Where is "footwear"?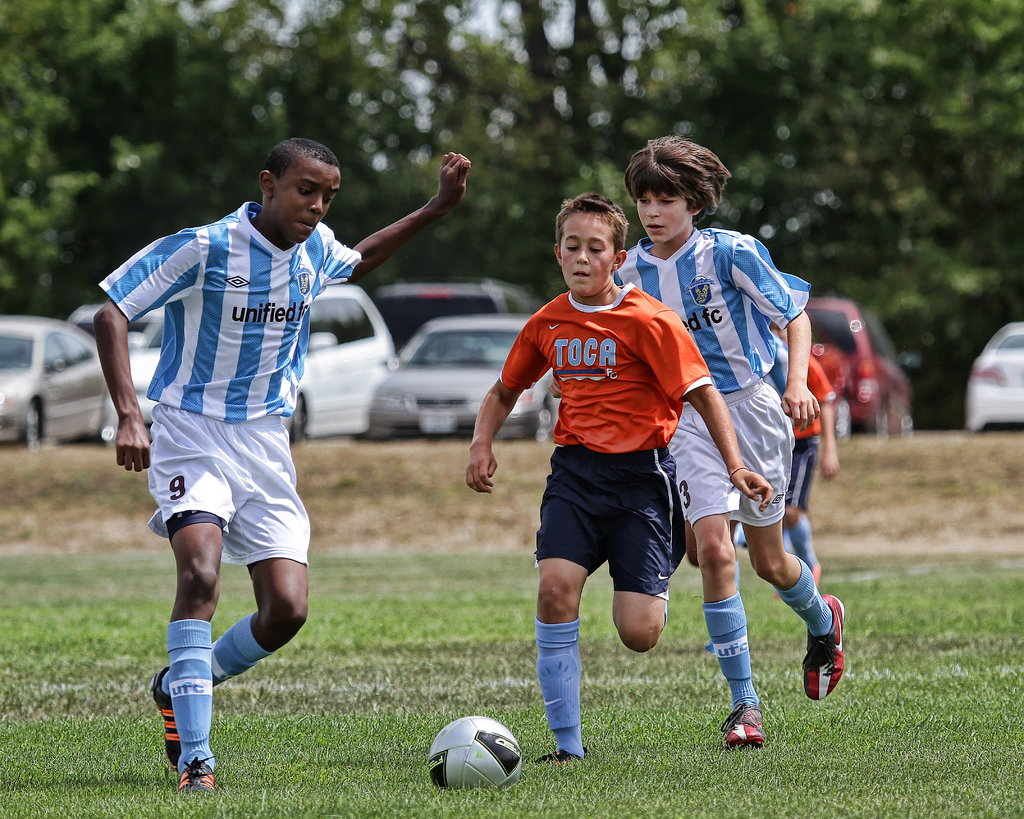
detection(175, 754, 216, 797).
